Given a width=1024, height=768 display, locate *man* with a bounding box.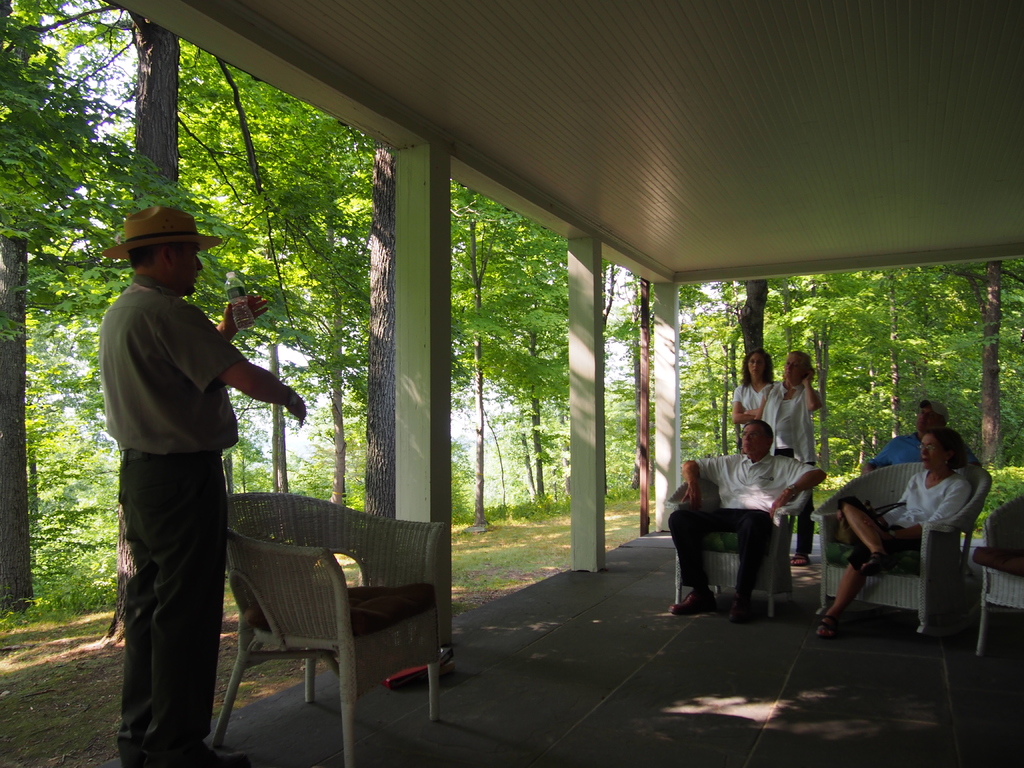
Located: rect(93, 204, 321, 715).
